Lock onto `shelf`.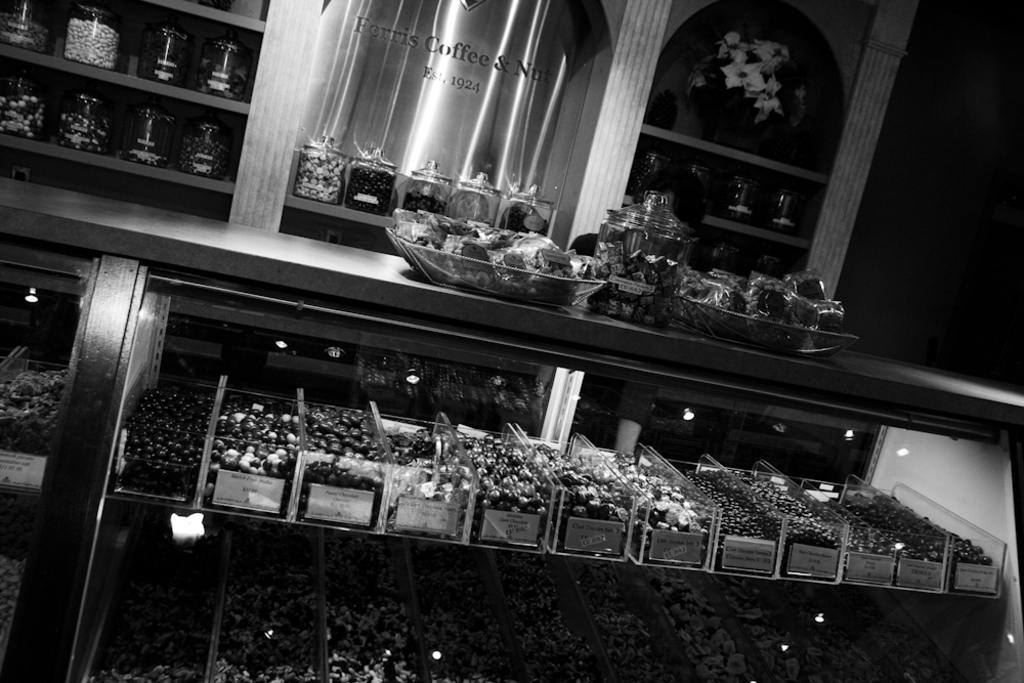
Locked: (left=629, top=15, right=803, bottom=302).
